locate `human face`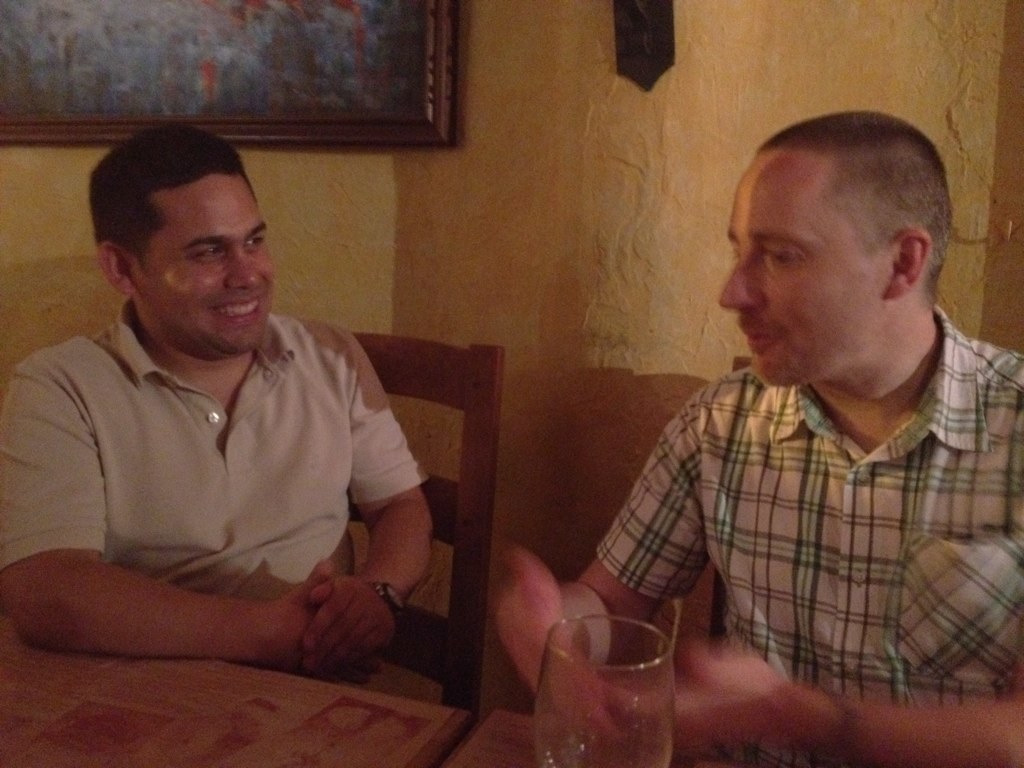
(721, 155, 882, 393)
